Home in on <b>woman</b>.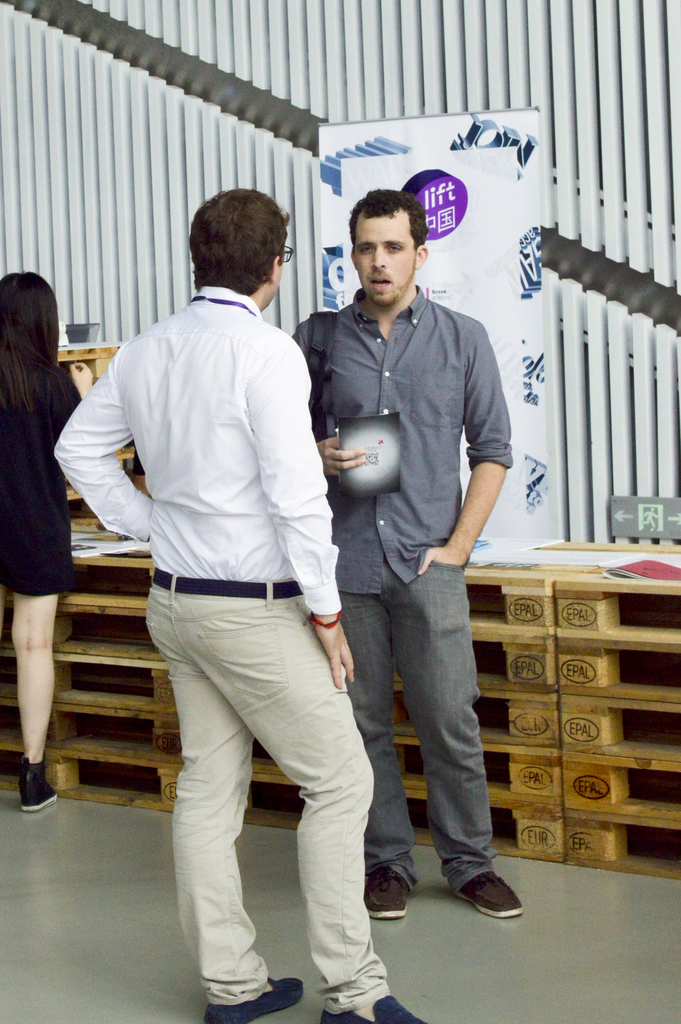
Homed in at detection(0, 273, 92, 809).
